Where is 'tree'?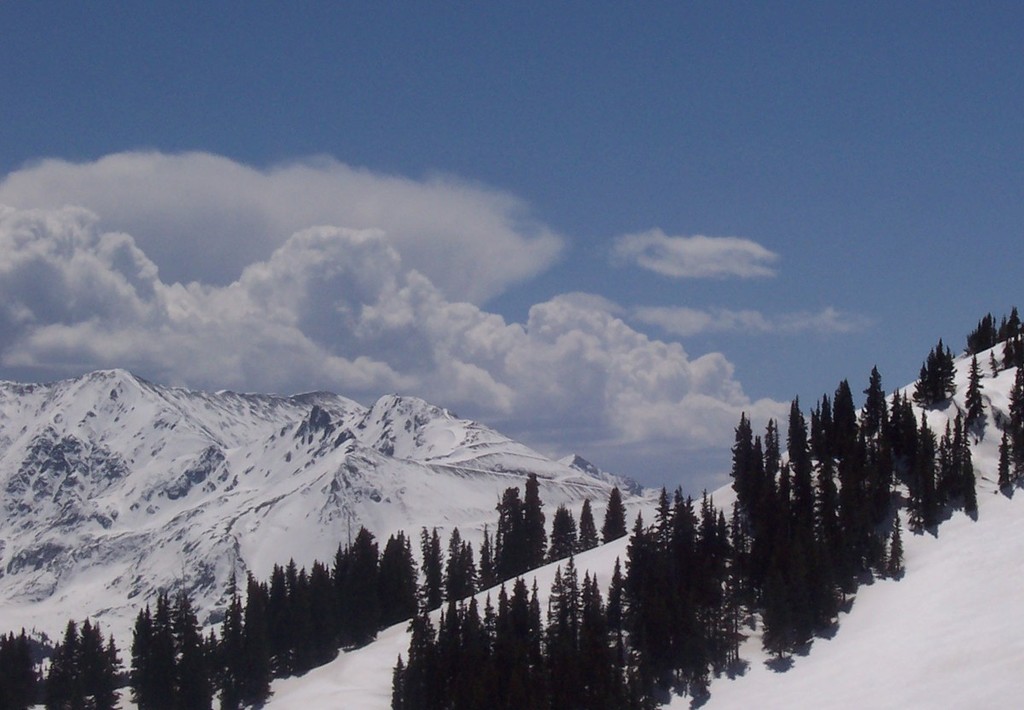
(550, 502, 579, 565).
